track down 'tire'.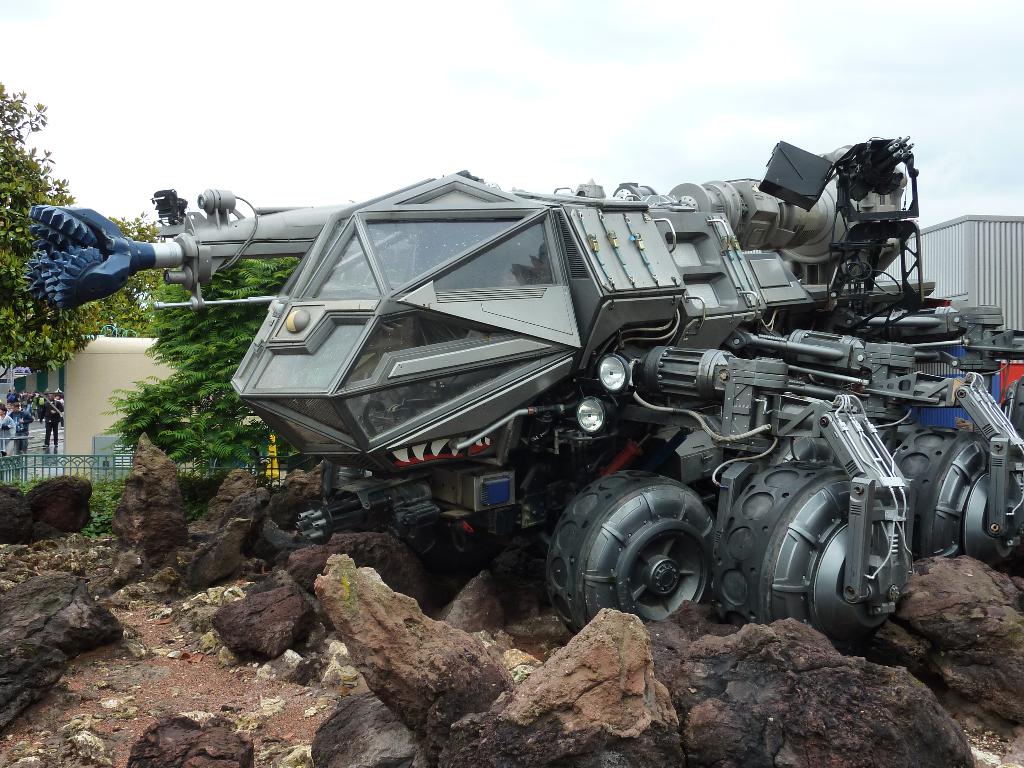
Tracked to pyautogui.locateOnScreen(898, 436, 1018, 561).
